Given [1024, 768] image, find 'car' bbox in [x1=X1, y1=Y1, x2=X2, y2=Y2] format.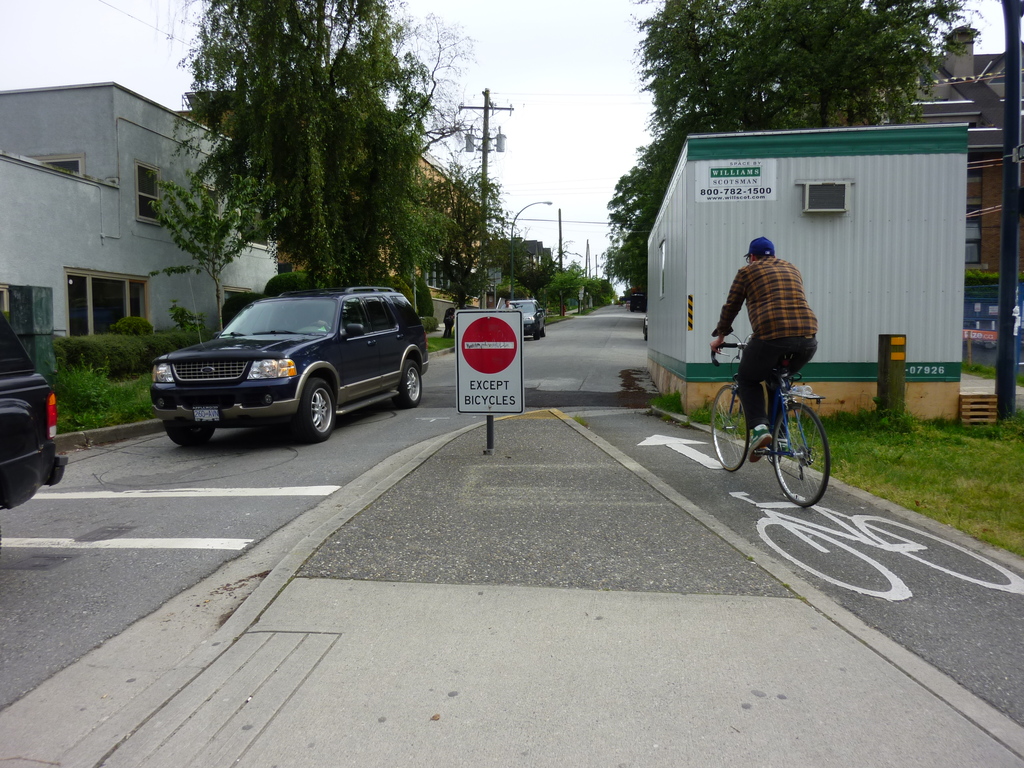
[x1=149, y1=285, x2=433, y2=450].
